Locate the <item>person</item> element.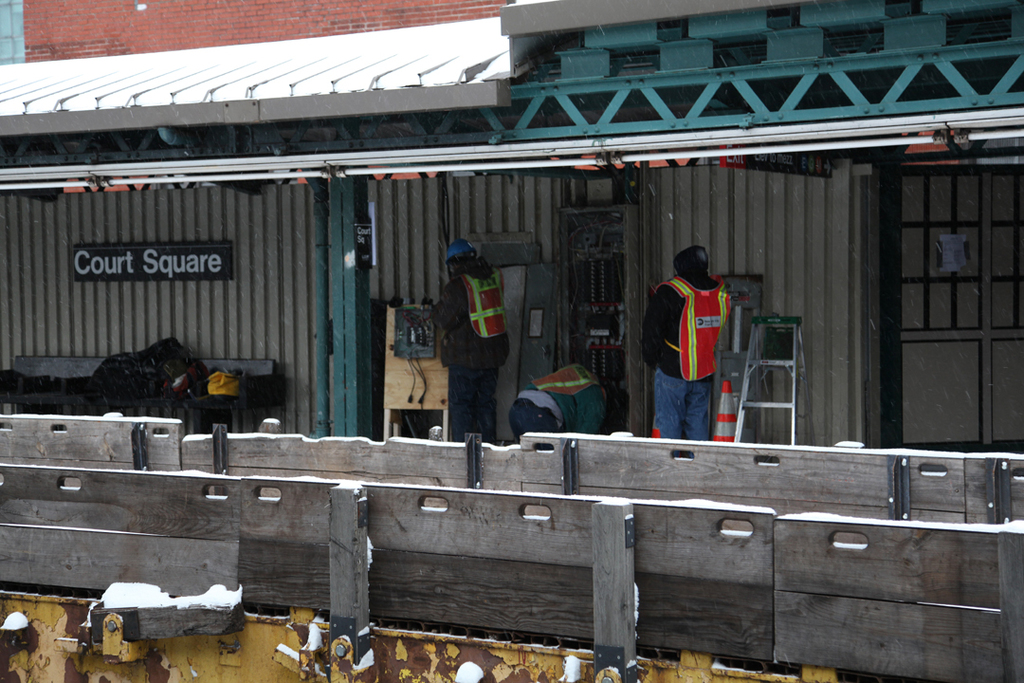
Element bbox: {"x1": 507, "y1": 367, "x2": 624, "y2": 451}.
